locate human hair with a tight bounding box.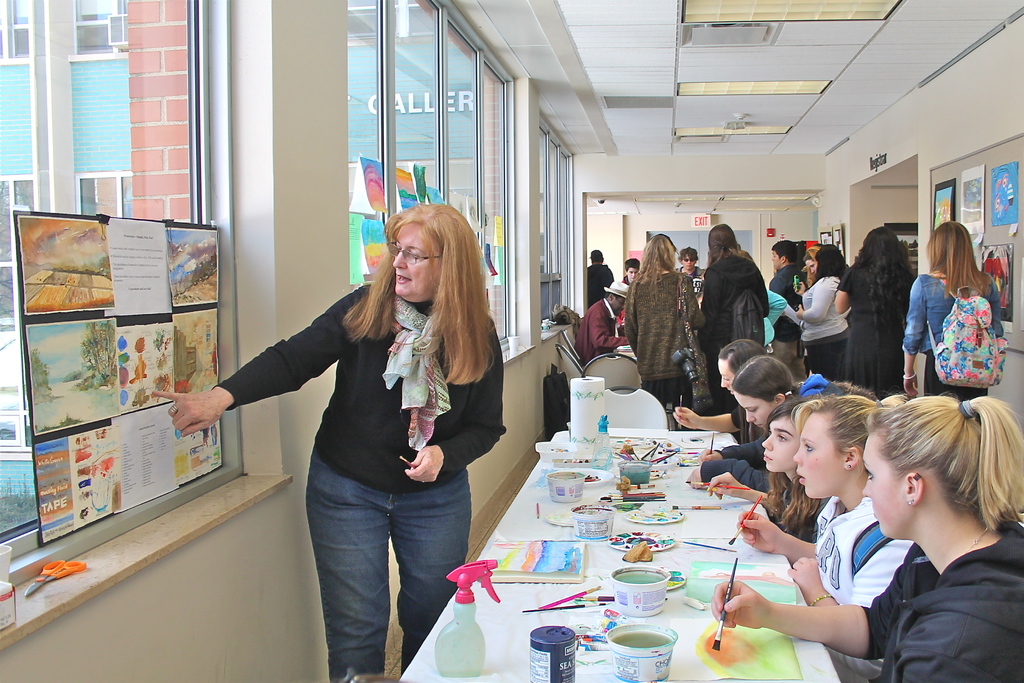
Rect(626, 257, 640, 274).
